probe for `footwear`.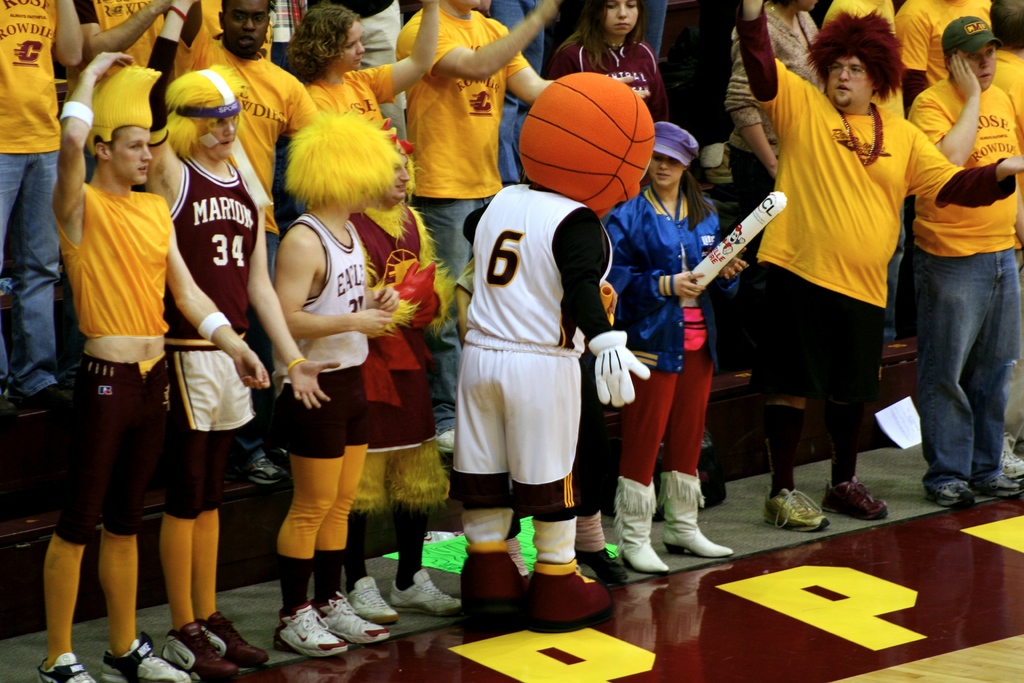
Probe result: pyautogui.locateOnScreen(924, 482, 977, 508).
